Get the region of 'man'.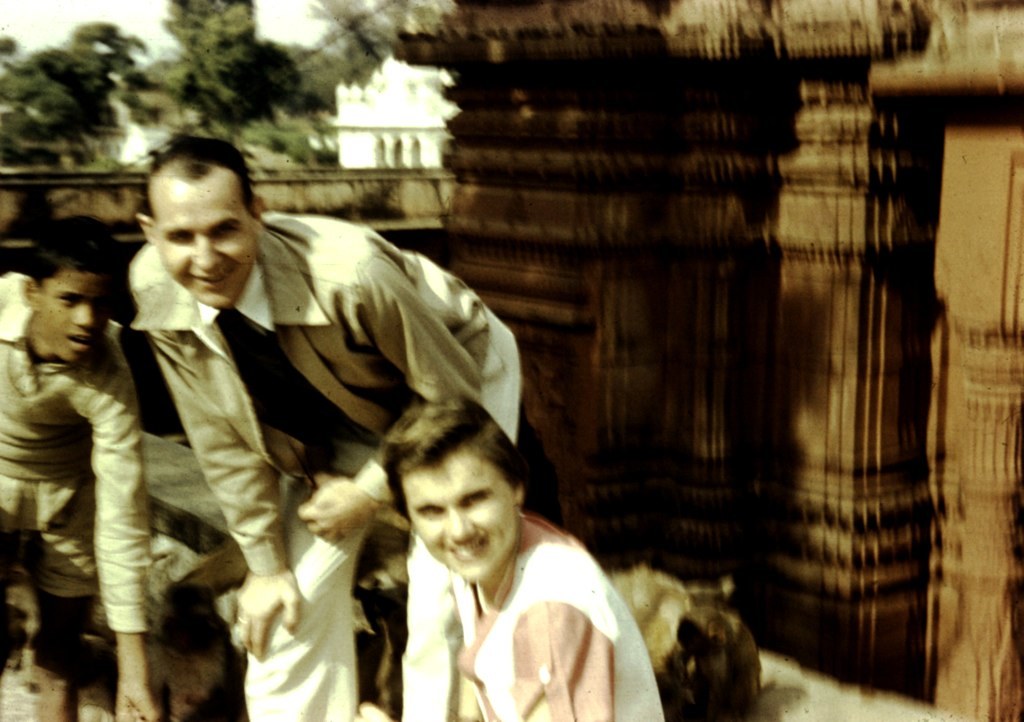
[x1=314, y1=401, x2=654, y2=716].
